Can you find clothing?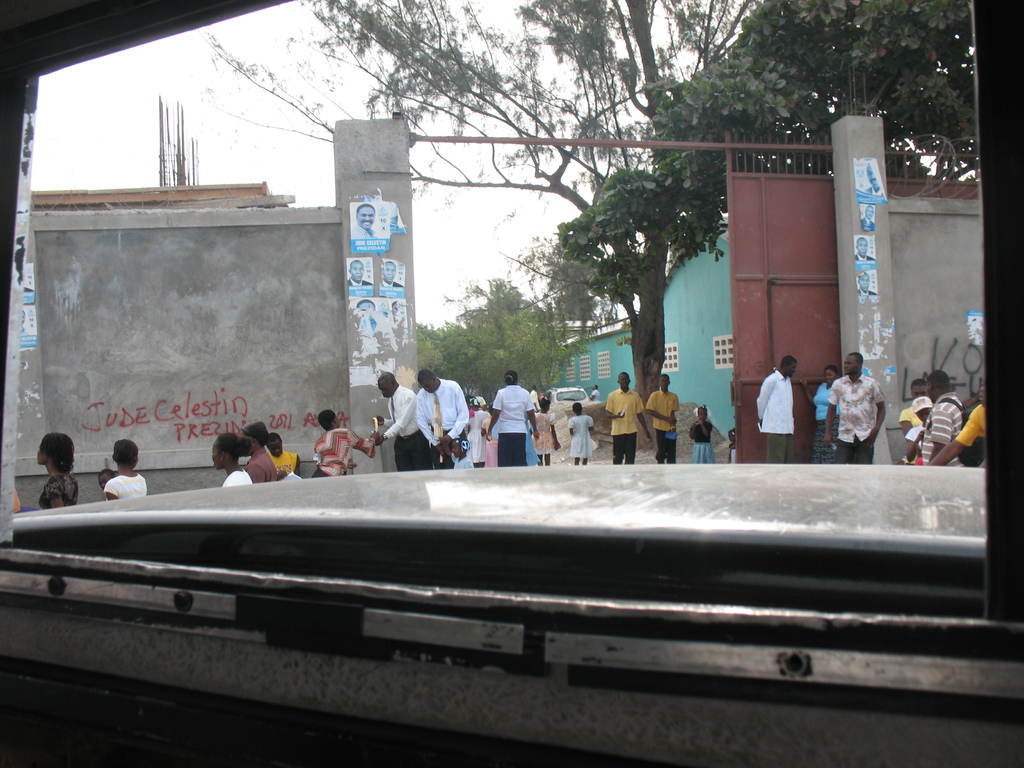
Yes, bounding box: <bbox>313, 428, 383, 483</bbox>.
